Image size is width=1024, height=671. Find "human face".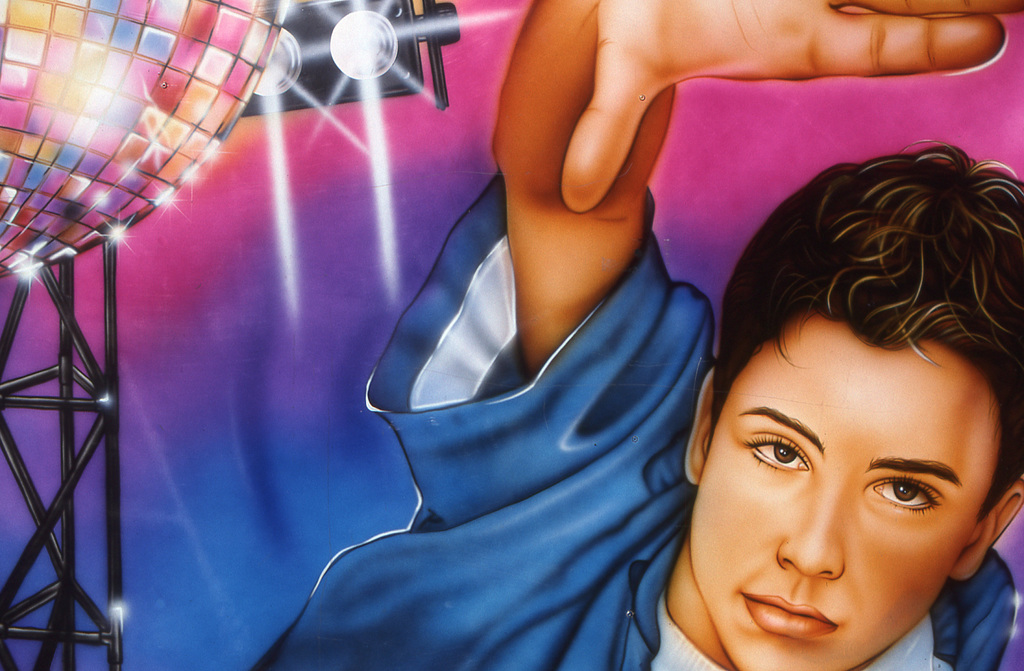
bbox(690, 323, 1000, 670).
